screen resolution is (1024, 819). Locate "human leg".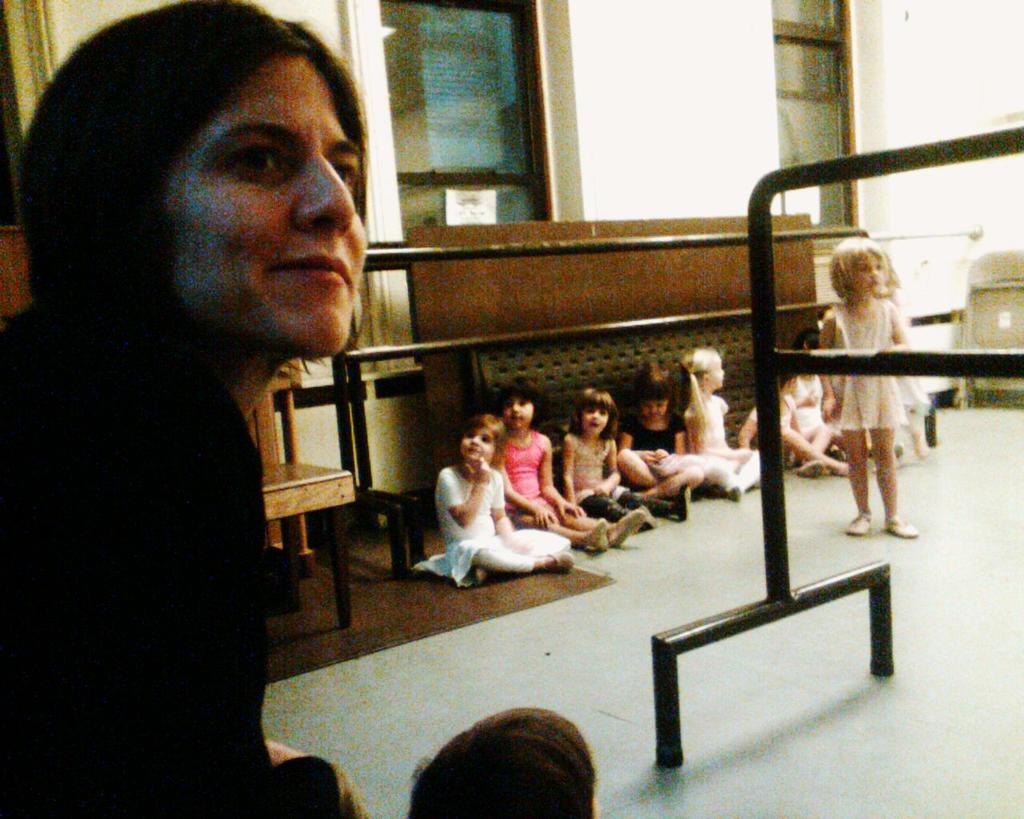
select_region(566, 507, 643, 549).
